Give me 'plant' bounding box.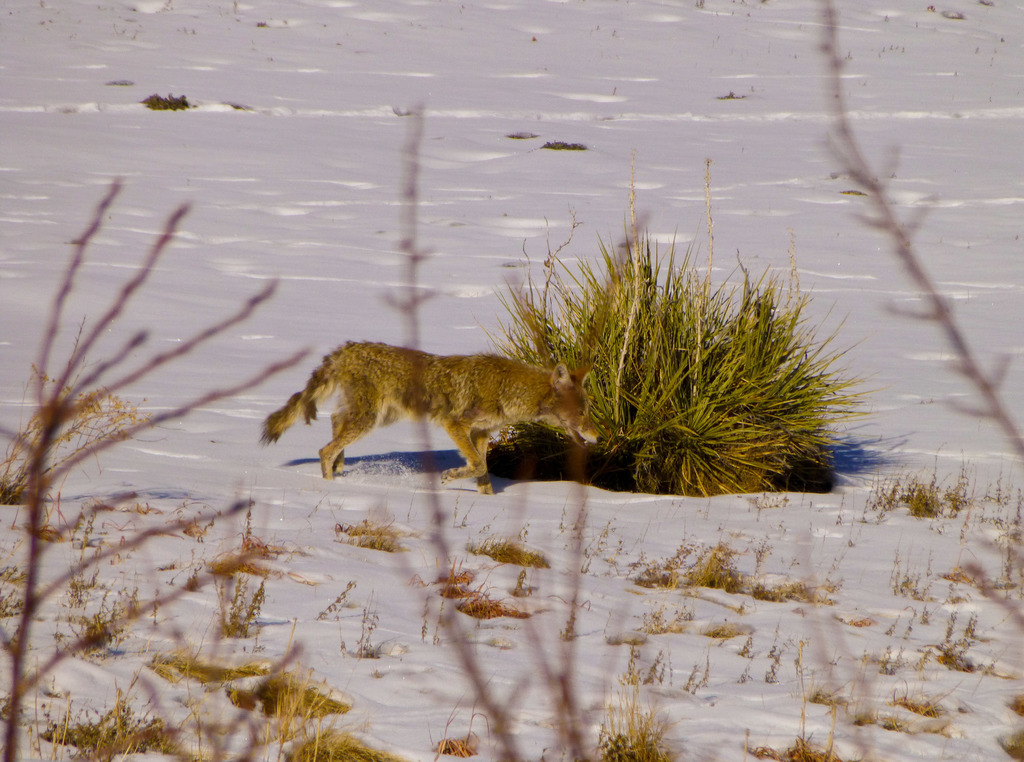
bbox=(319, 578, 375, 621).
